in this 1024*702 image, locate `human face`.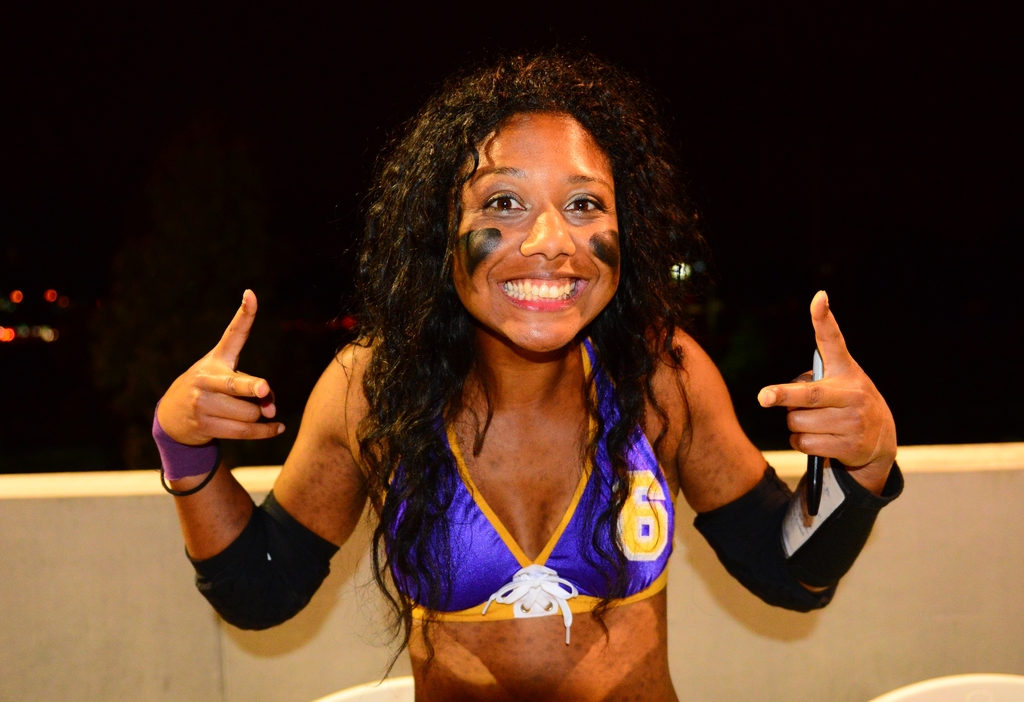
Bounding box: BBox(454, 113, 623, 353).
